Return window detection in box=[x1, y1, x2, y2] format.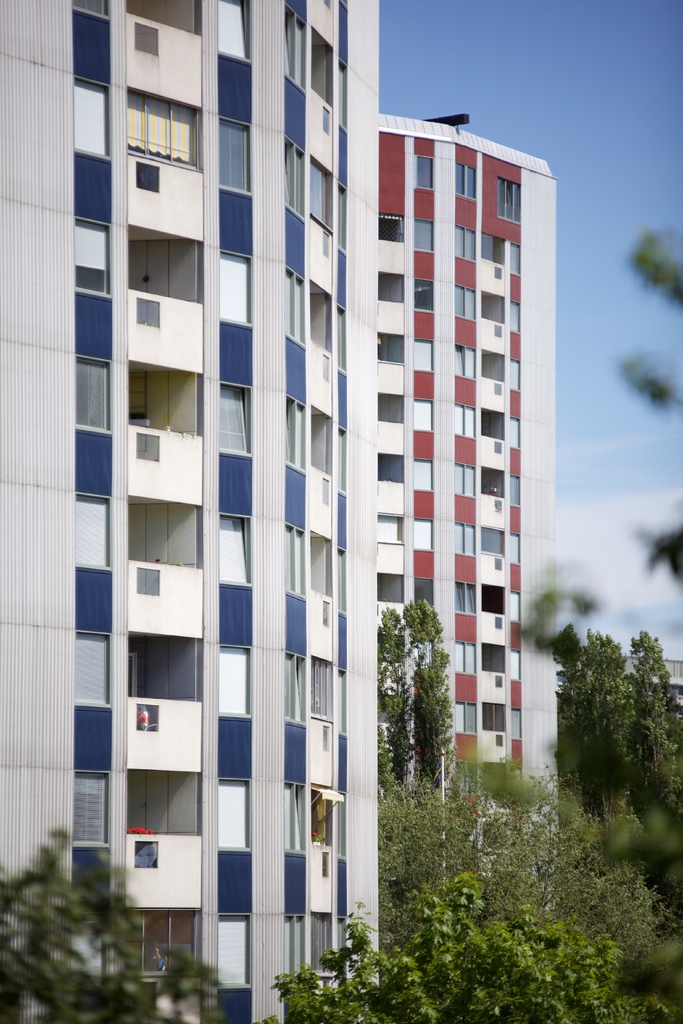
box=[283, 782, 306, 854].
